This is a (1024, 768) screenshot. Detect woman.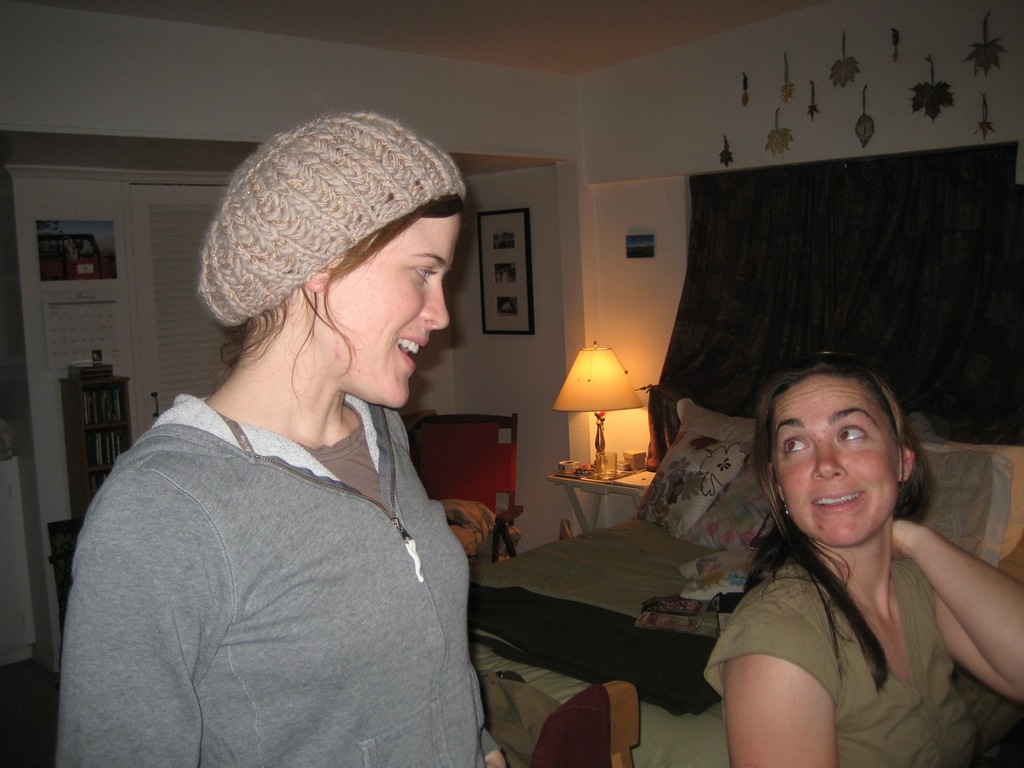
locate(55, 107, 507, 767).
